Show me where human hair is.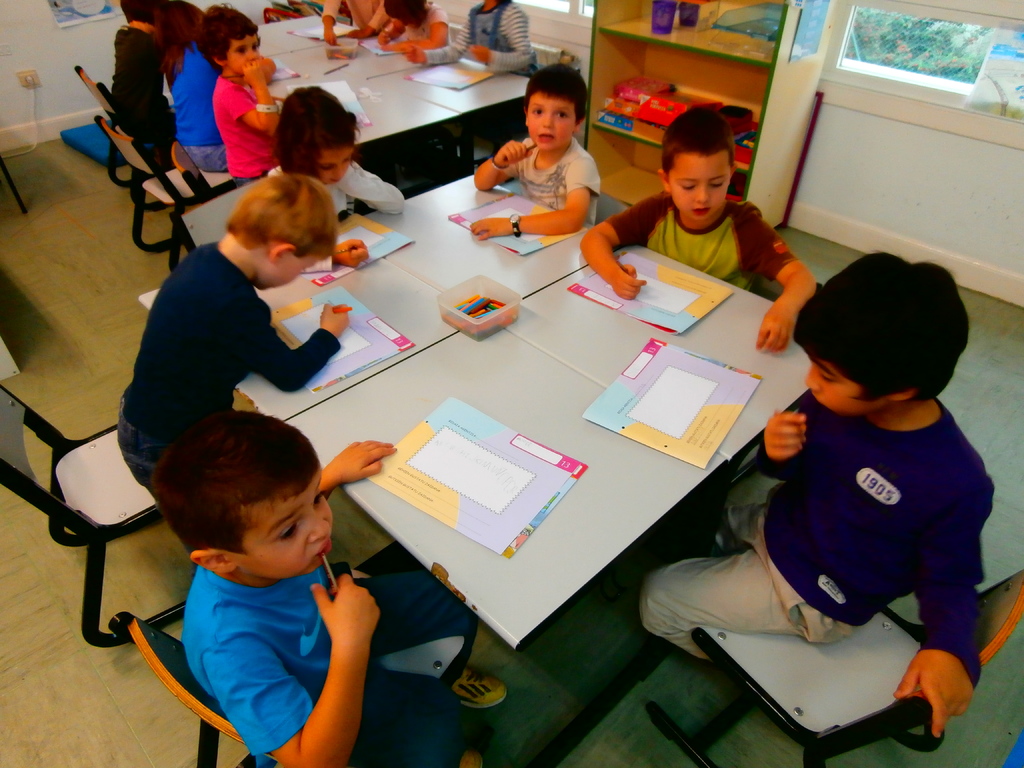
human hair is at rect(129, 419, 331, 576).
